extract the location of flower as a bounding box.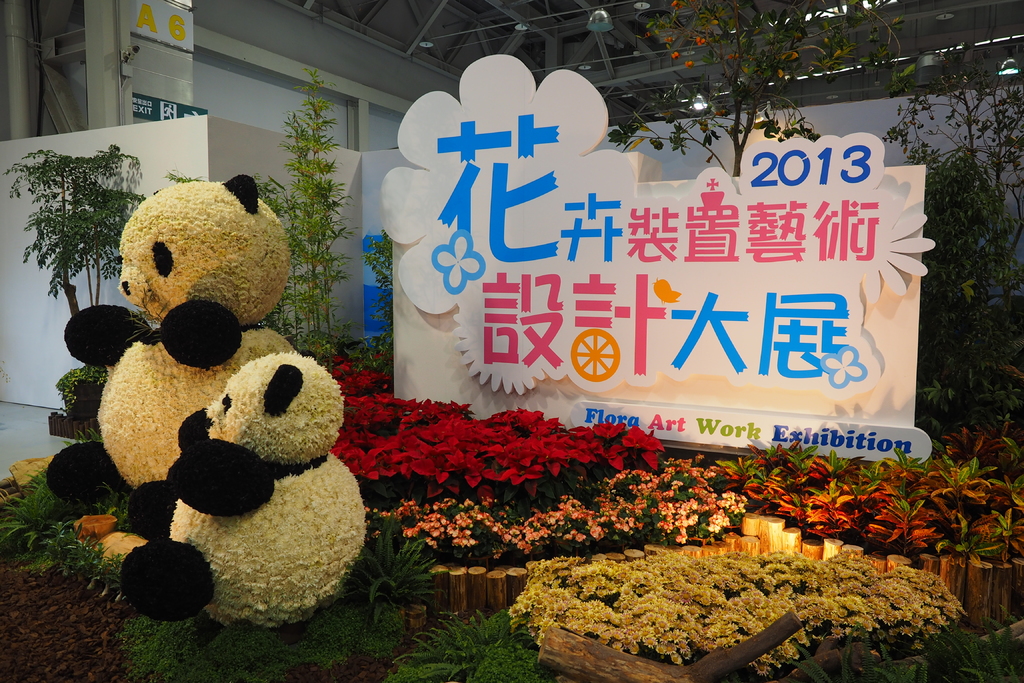
pyautogui.locateOnScreen(694, 33, 707, 47).
